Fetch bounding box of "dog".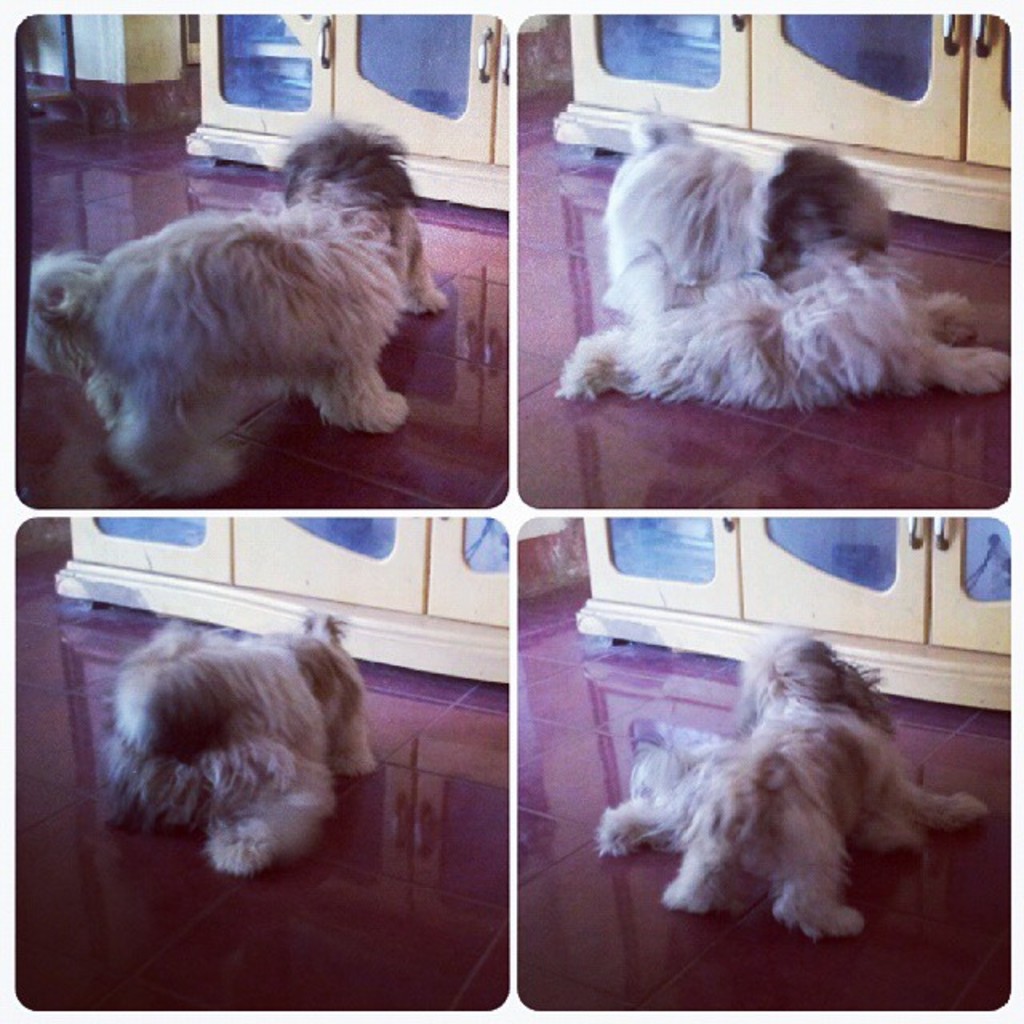
Bbox: select_region(595, 637, 1000, 938).
